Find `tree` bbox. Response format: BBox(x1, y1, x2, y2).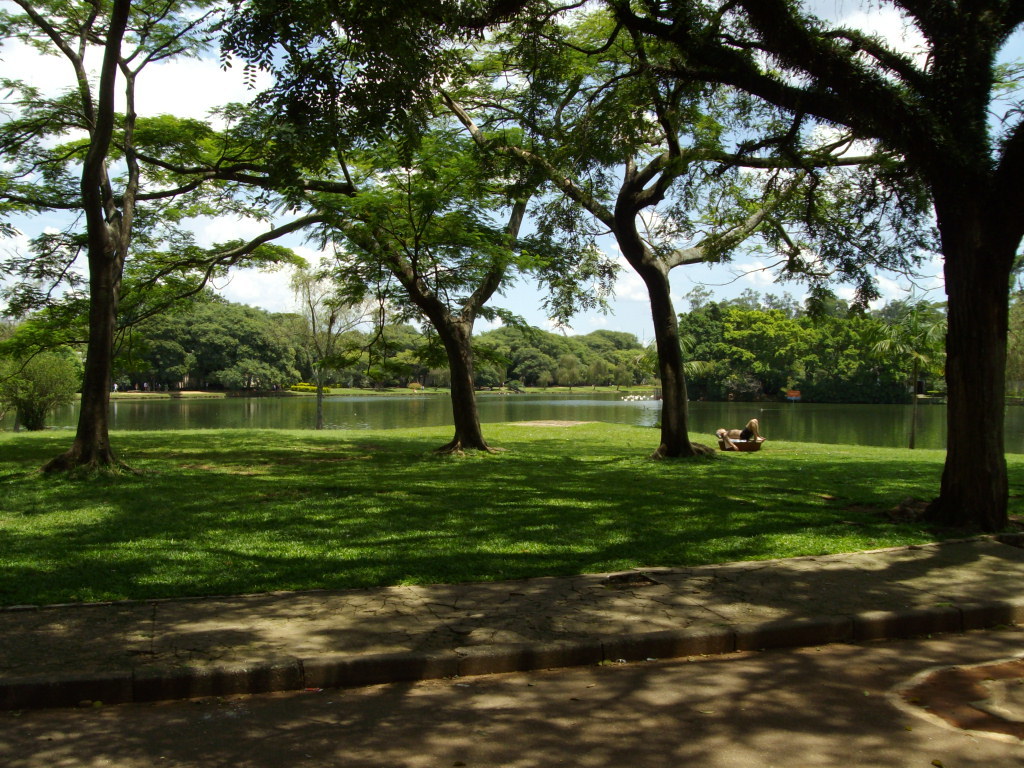
BBox(582, 351, 607, 379).
